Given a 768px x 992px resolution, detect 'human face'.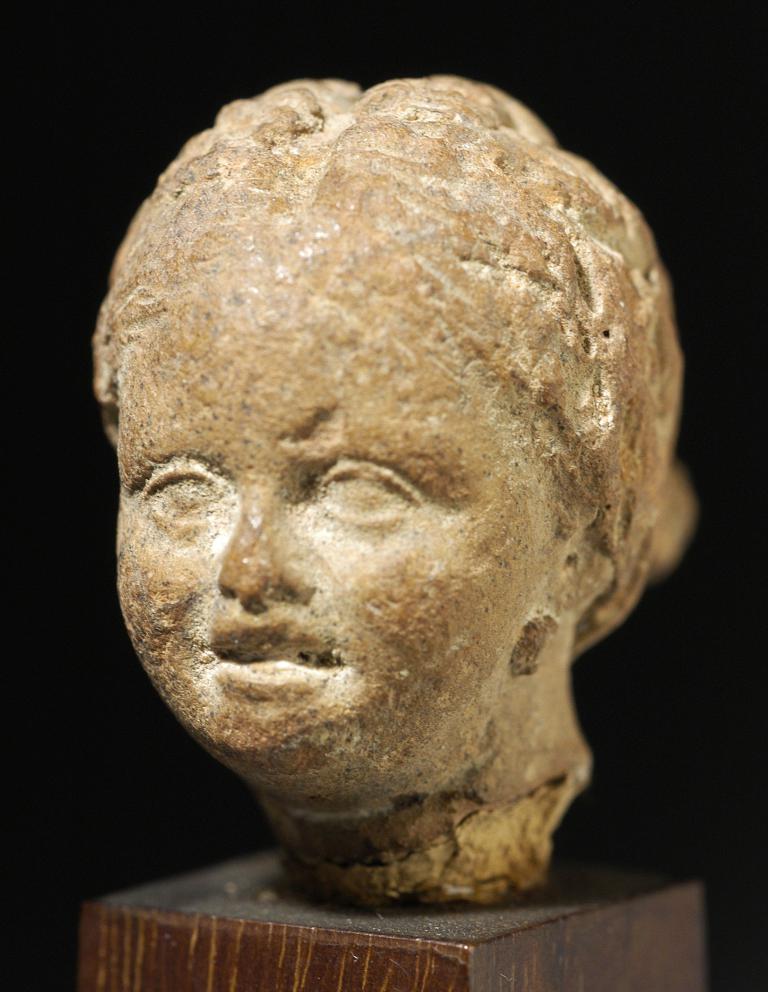
pyautogui.locateOnScreen(118, 274, 555, 784).
